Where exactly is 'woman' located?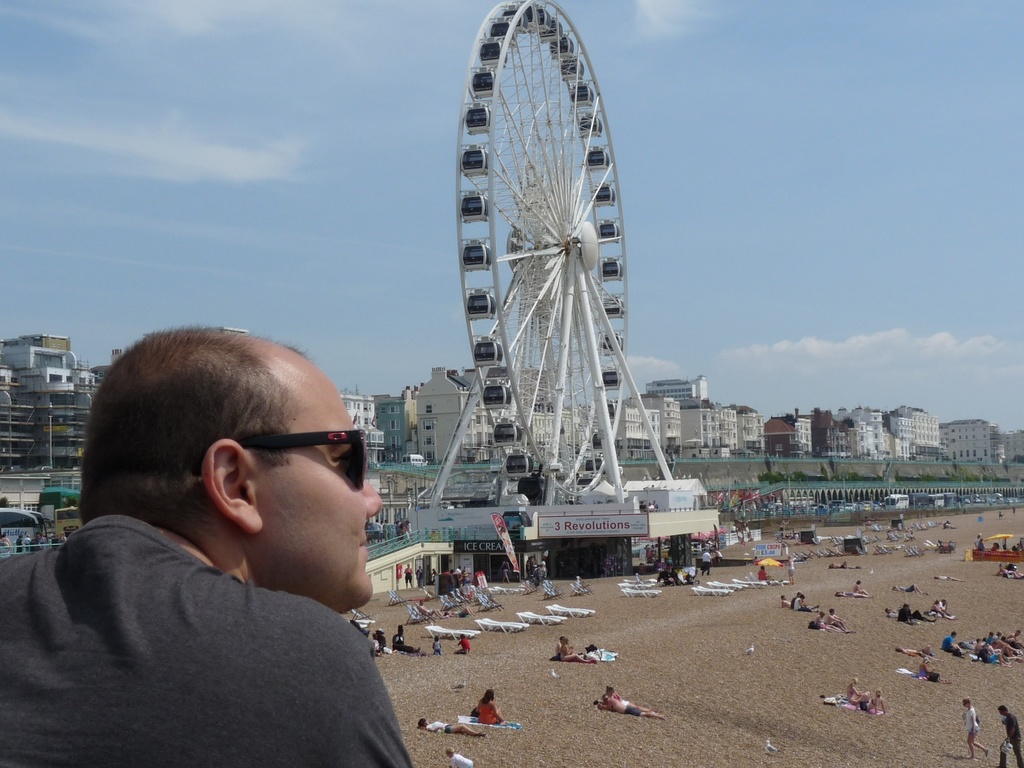
Its bounding box is select_region(475, 689, 505, 726).
